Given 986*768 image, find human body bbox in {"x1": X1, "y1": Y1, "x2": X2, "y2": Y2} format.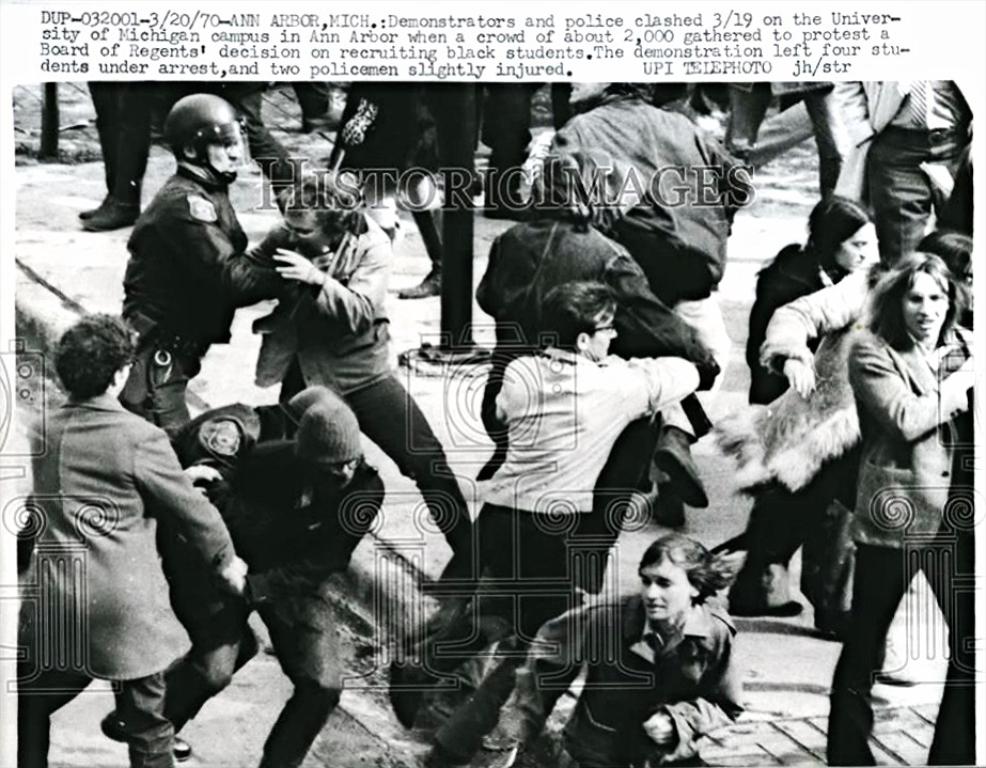
{"x1": 829, "y1": 270, "x2": 985, "y2": 767}.
